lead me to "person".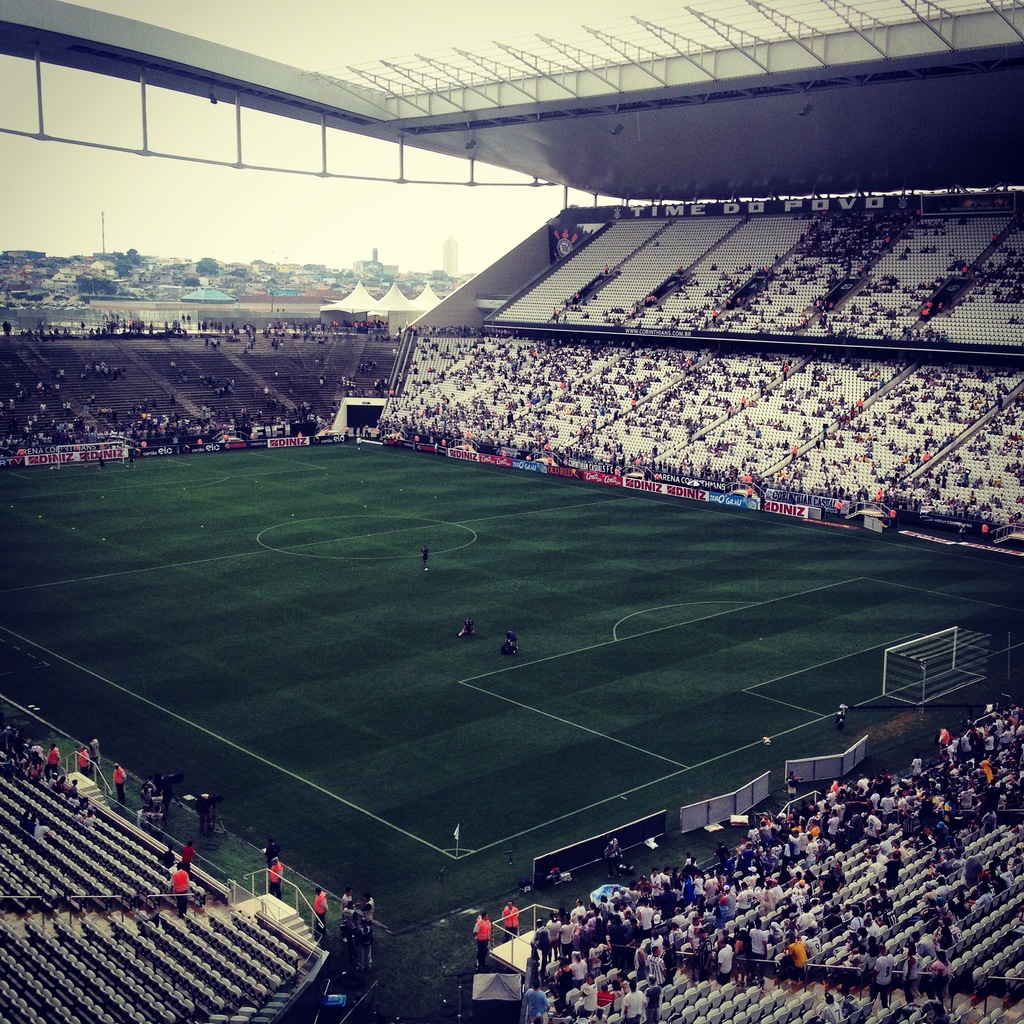
Lead to 266, 858, 286, 896.
